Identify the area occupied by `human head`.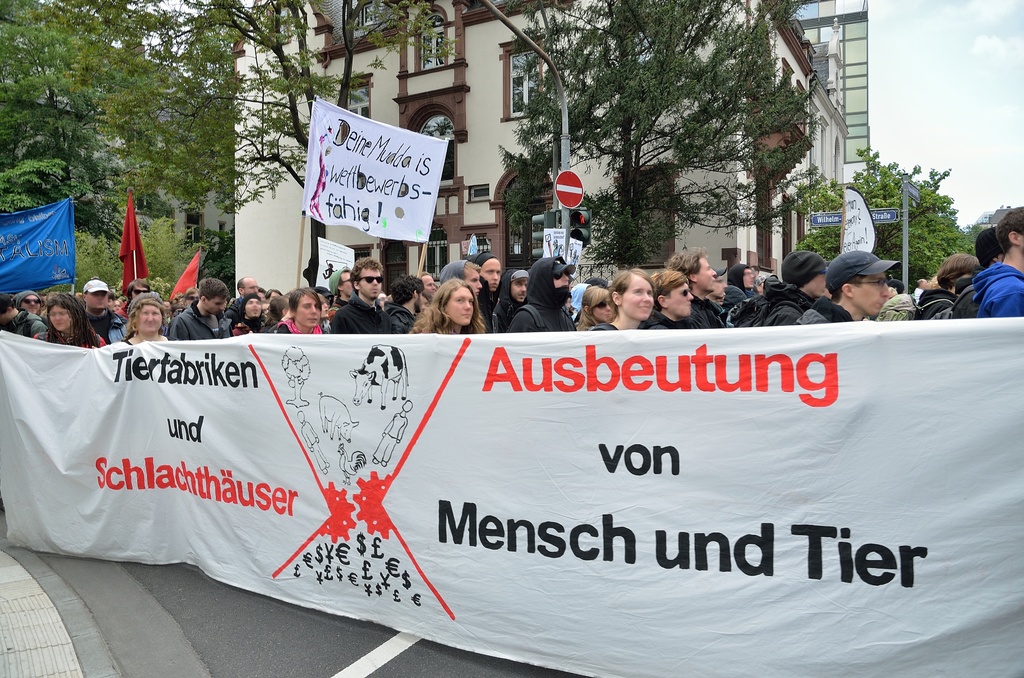
Area: box(199, 278, 230, 318).
